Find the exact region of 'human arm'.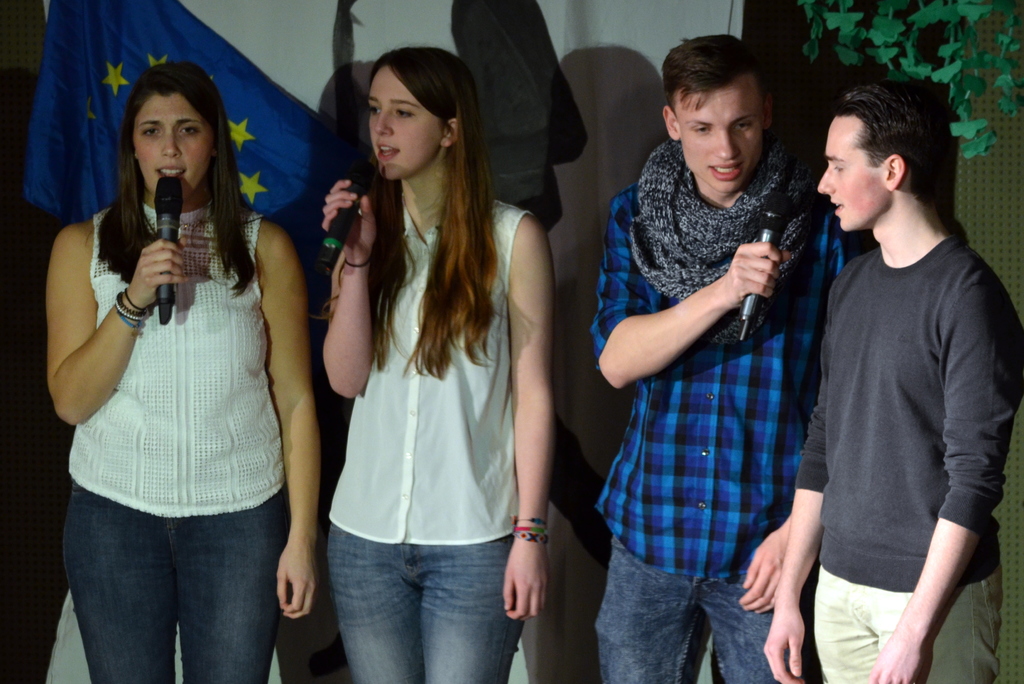
Exact region: (254, 218, 321, 621).
